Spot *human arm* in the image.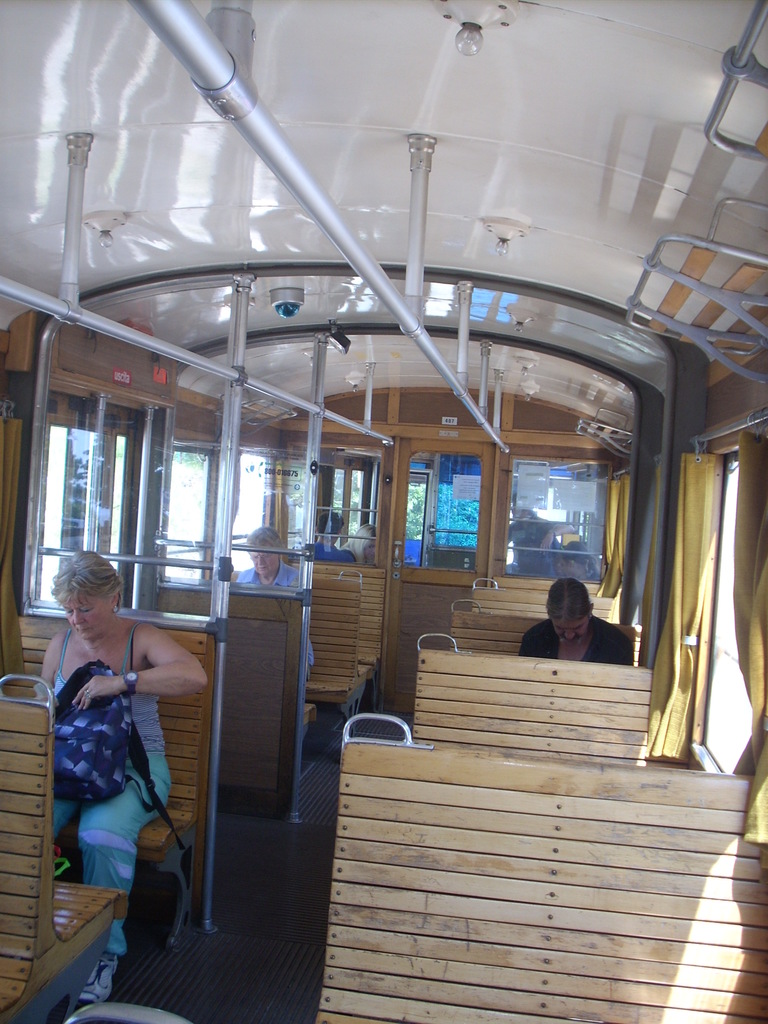
*human arm* found at bbox(113, 623, 192, 746).
